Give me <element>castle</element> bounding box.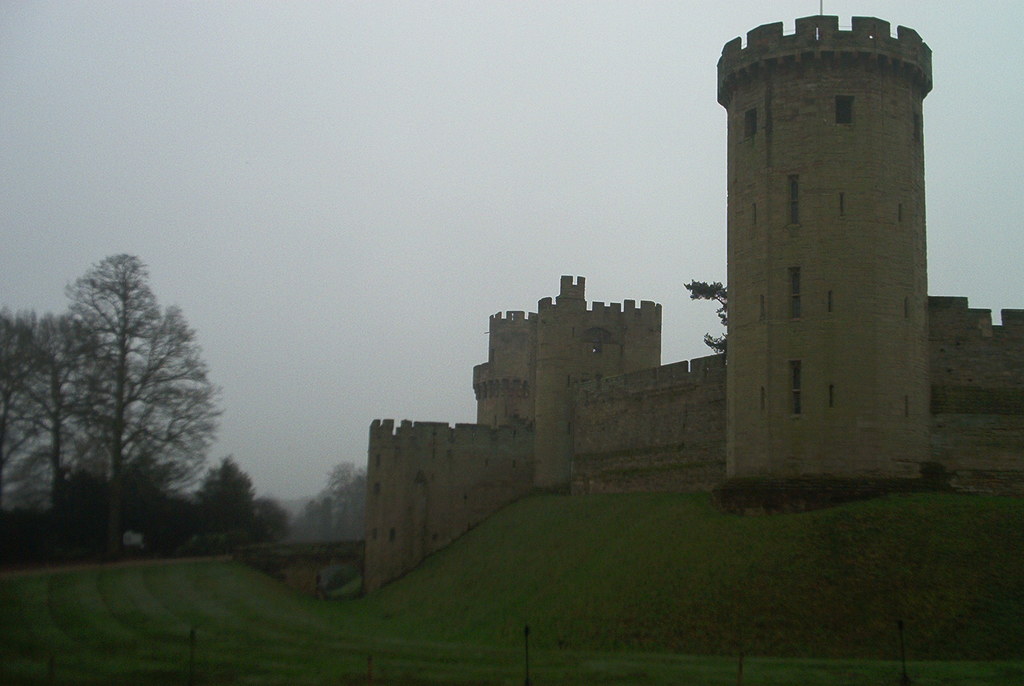
(x1=363, y1=0, x2=1023, y2=601).
